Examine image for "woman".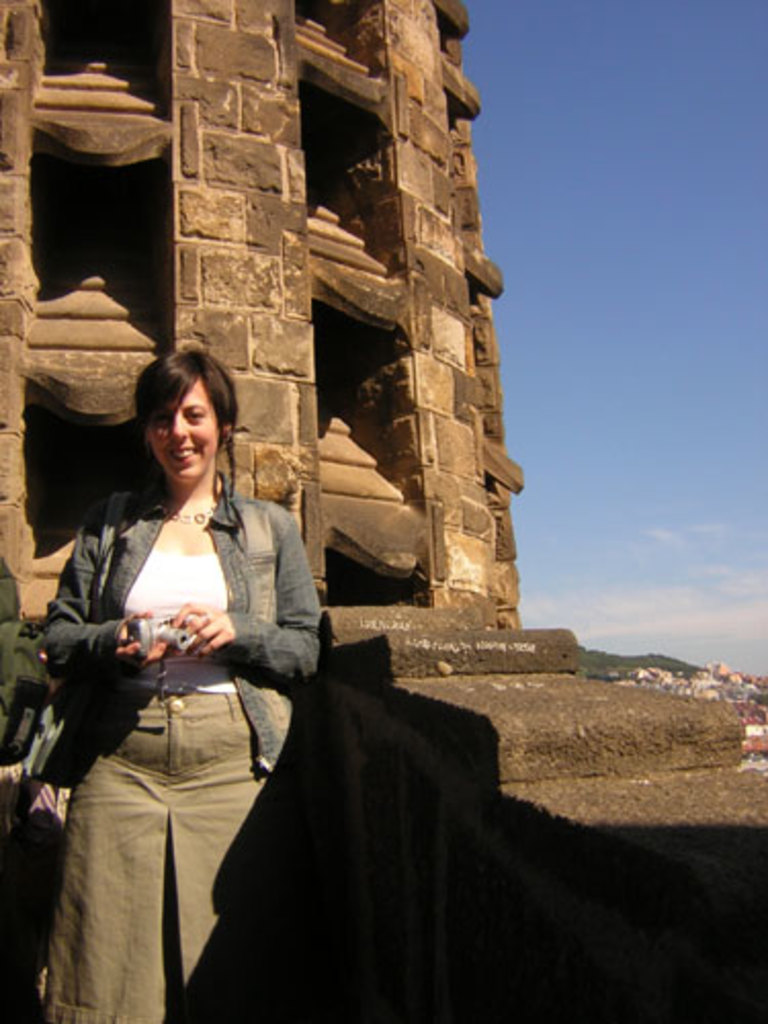
Examination result: (left=33, top=324, right=319, bottom=995).
